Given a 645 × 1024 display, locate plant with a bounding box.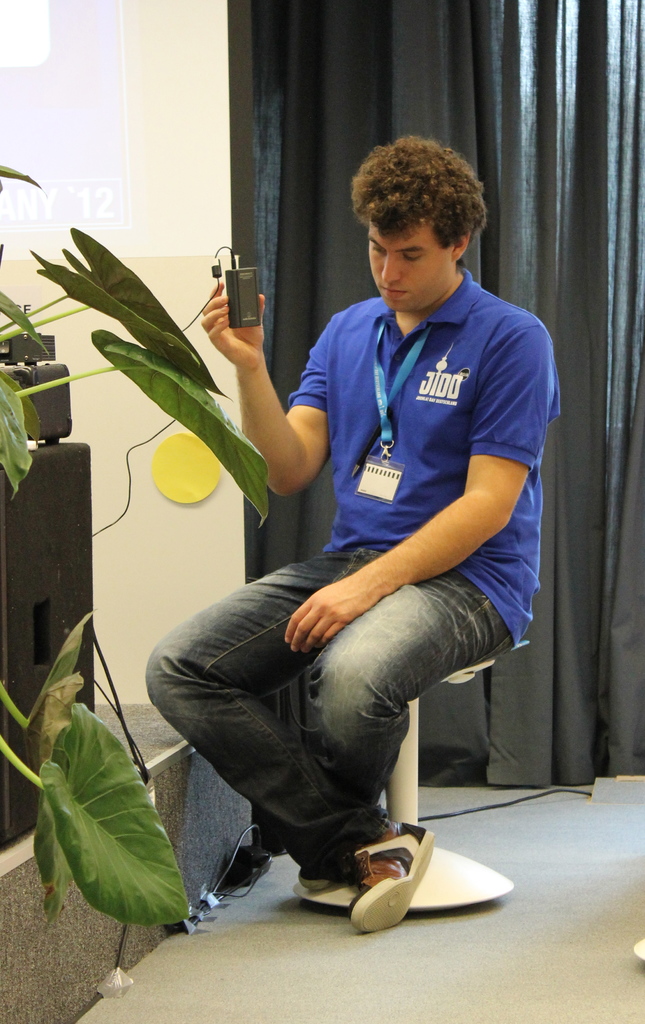
Located: region(3, 170, 268, 925).
